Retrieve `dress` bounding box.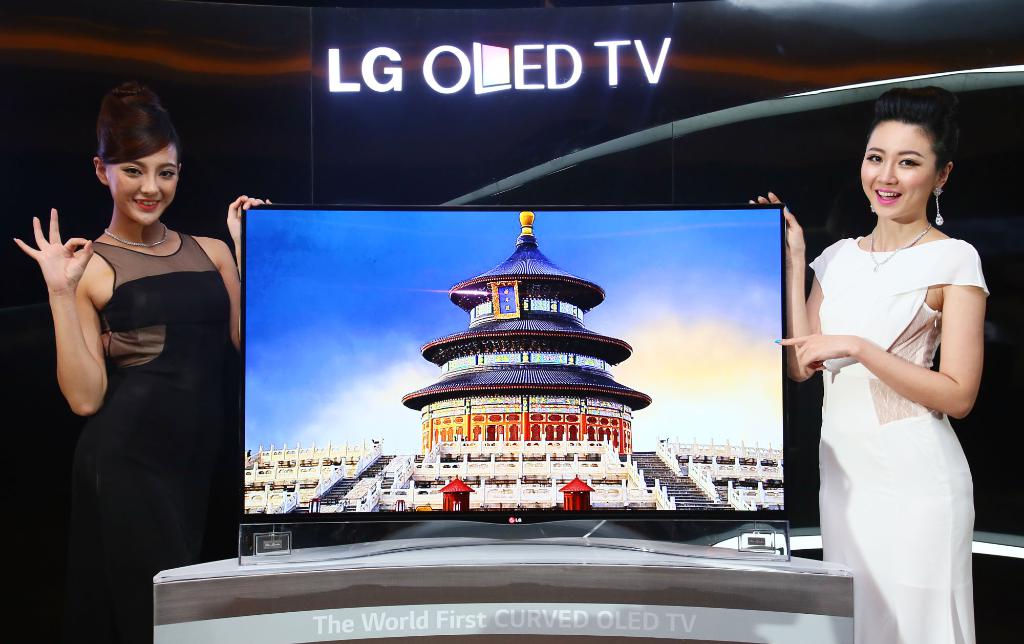
Bounding box: rect(810, 235, 991, 643).
